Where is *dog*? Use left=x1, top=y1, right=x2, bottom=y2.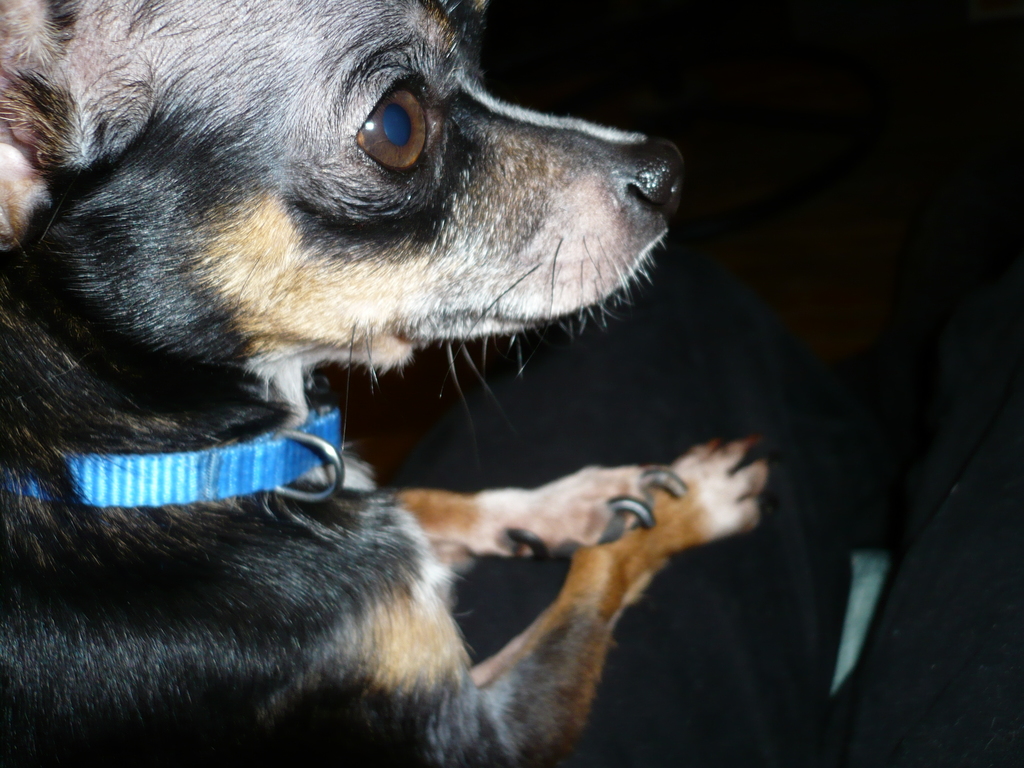
left=0, top=0, right=778, bottom=767.
